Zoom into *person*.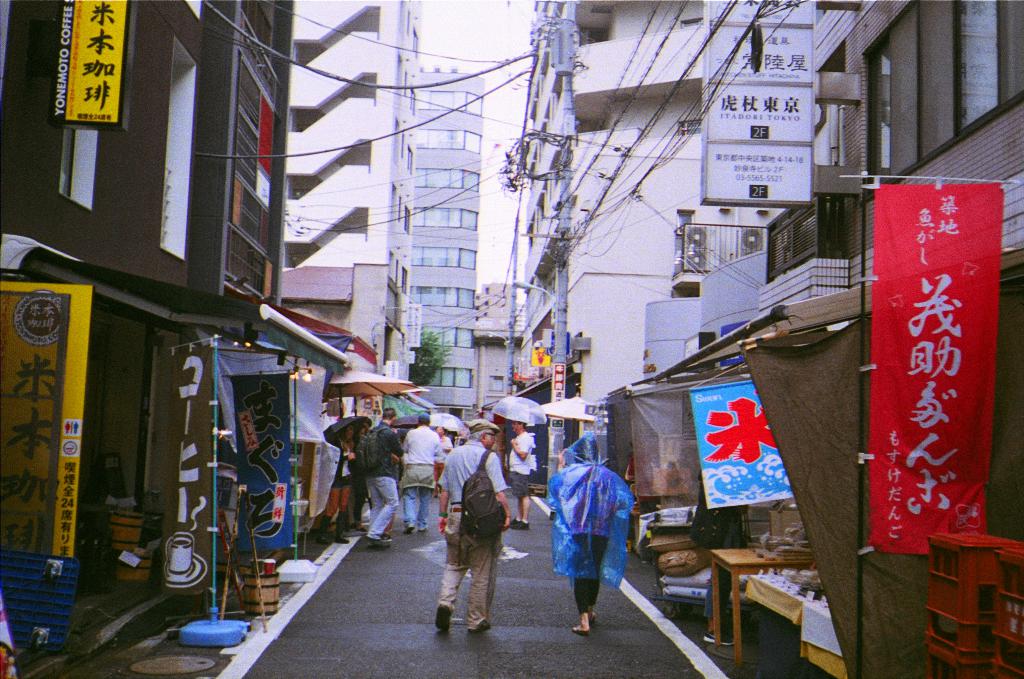
Zoom target: bbox(445, 434, 516, 651).
